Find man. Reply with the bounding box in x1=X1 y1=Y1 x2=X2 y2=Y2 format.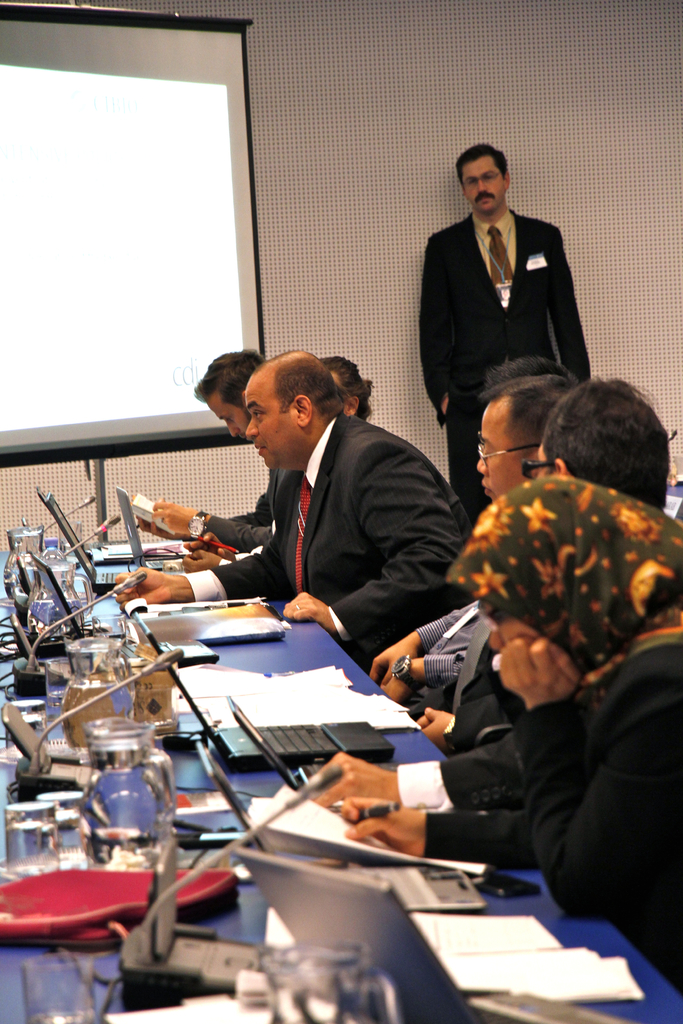
x1=136 y1=348 x2=292 y2=548.
